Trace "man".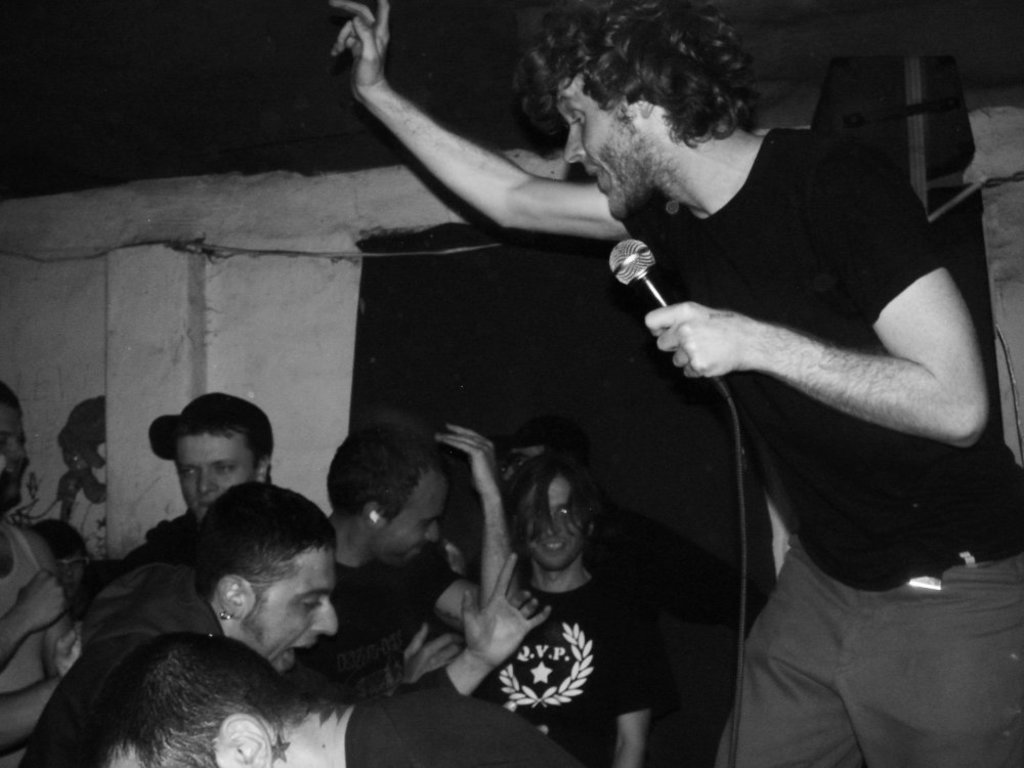
Traced to left=314, top=409, right=519, bottom=685.
